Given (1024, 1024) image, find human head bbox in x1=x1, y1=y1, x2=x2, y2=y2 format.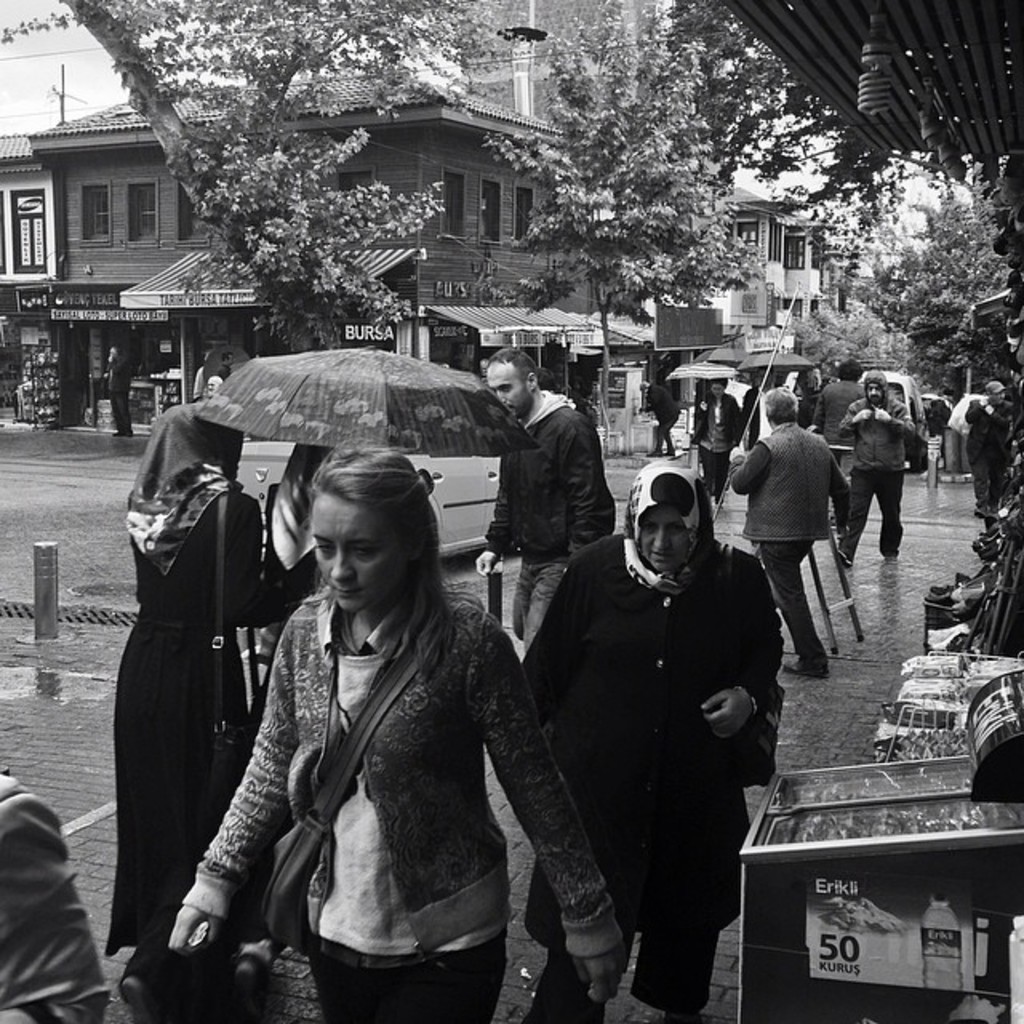
x1=634, y1=376, x2=650, y2=395.
